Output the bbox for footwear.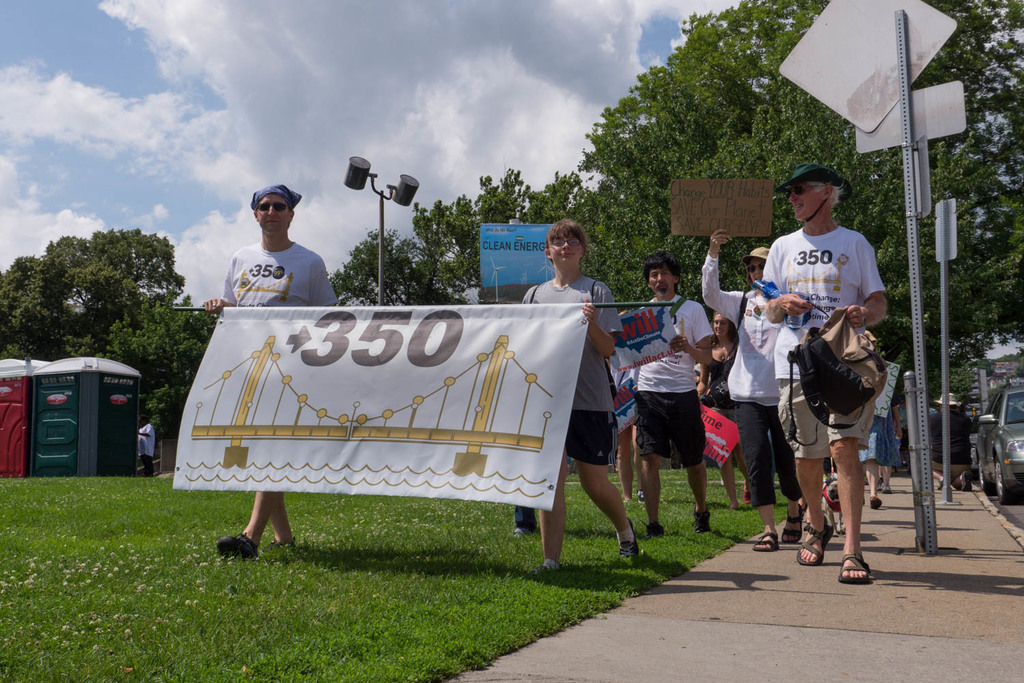
(741,489,751,506).
